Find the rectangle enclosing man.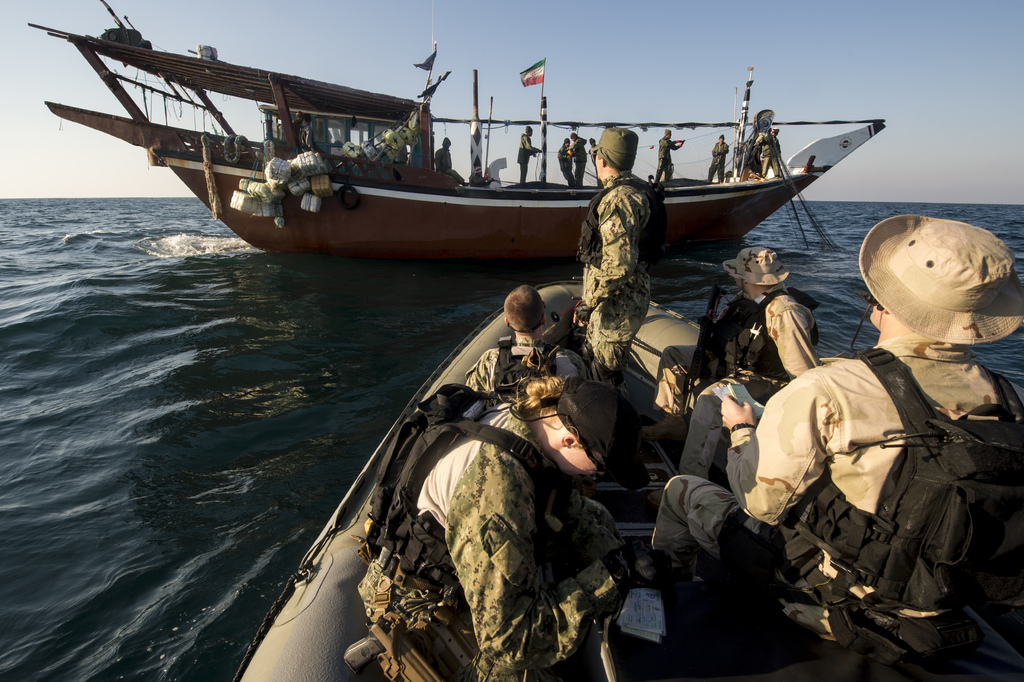
[513, 122, 544, 186].
